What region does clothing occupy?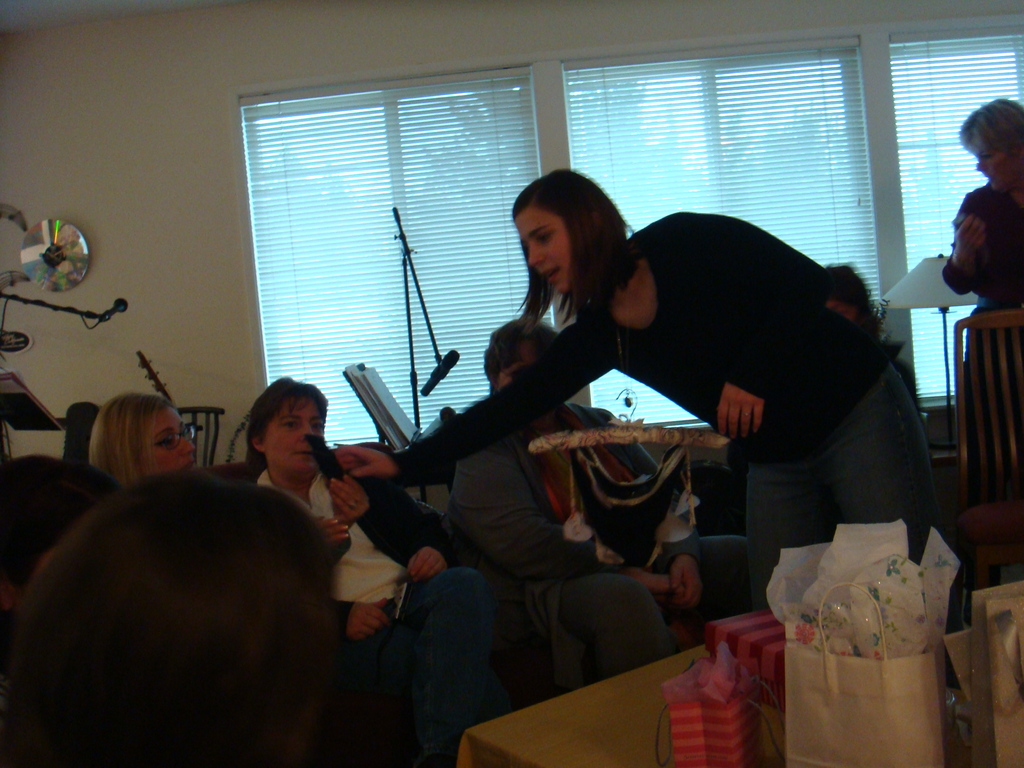
Rect(262, 452, 501, 765).
